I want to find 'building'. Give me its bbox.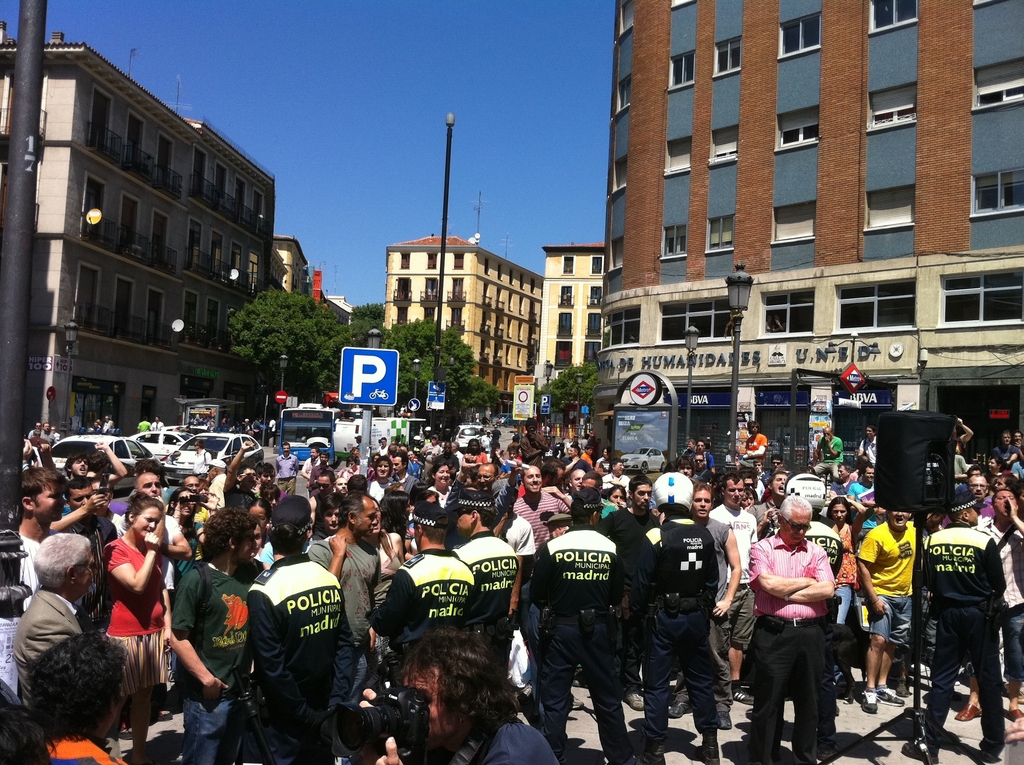
pyautogui.locateOnScreen(534, 243, 605, 424).
